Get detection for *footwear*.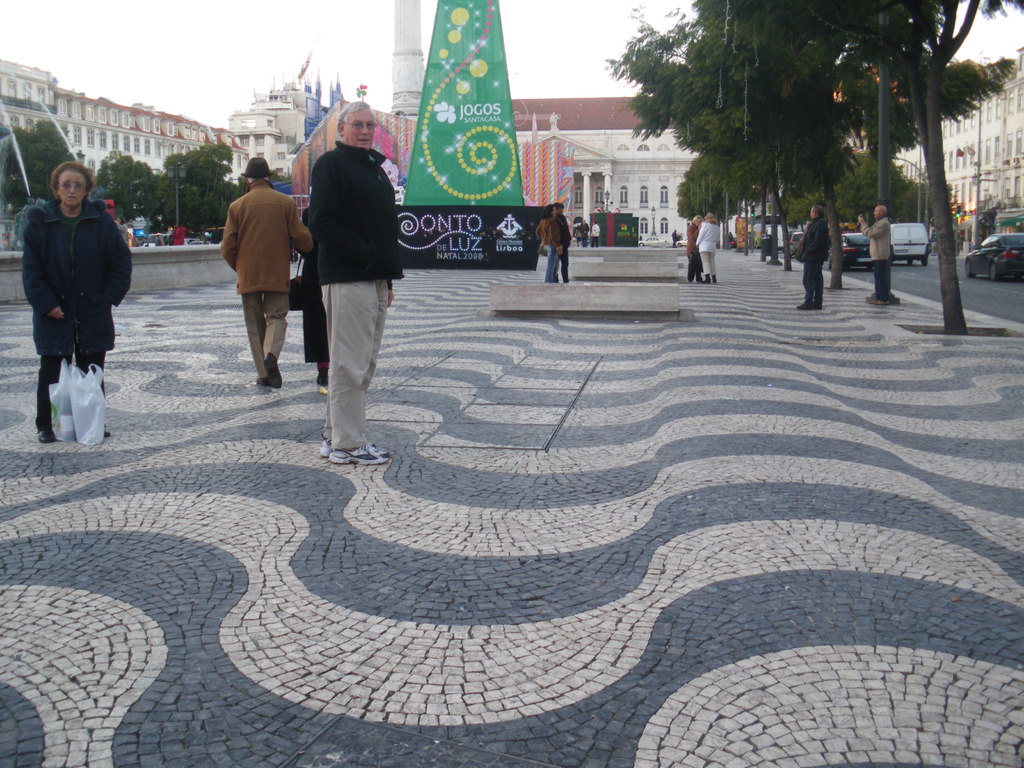
Detection: (796, 300, 821, 310).
